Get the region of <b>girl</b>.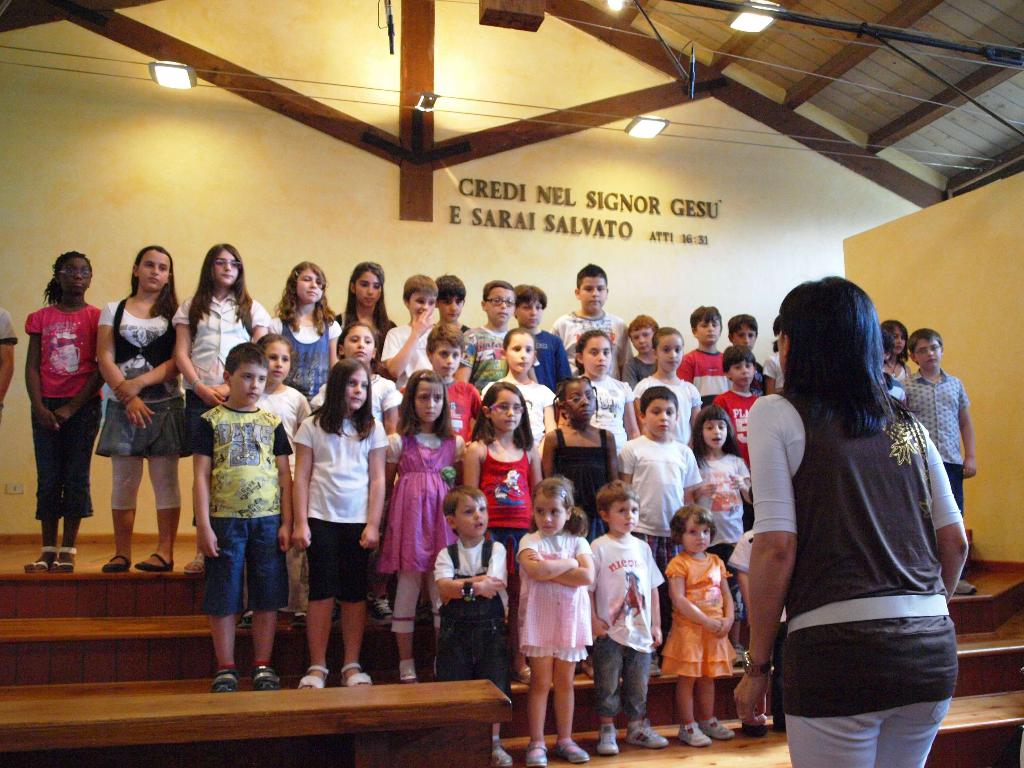
crop(463, 385, 548, 688).
